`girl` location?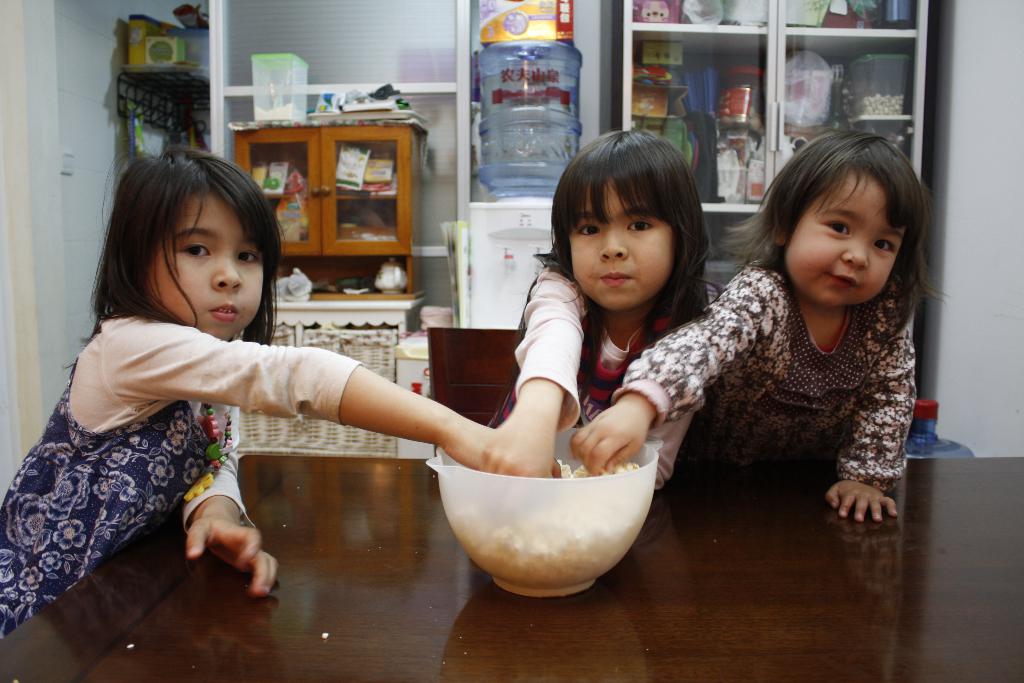
0 149 563 641
